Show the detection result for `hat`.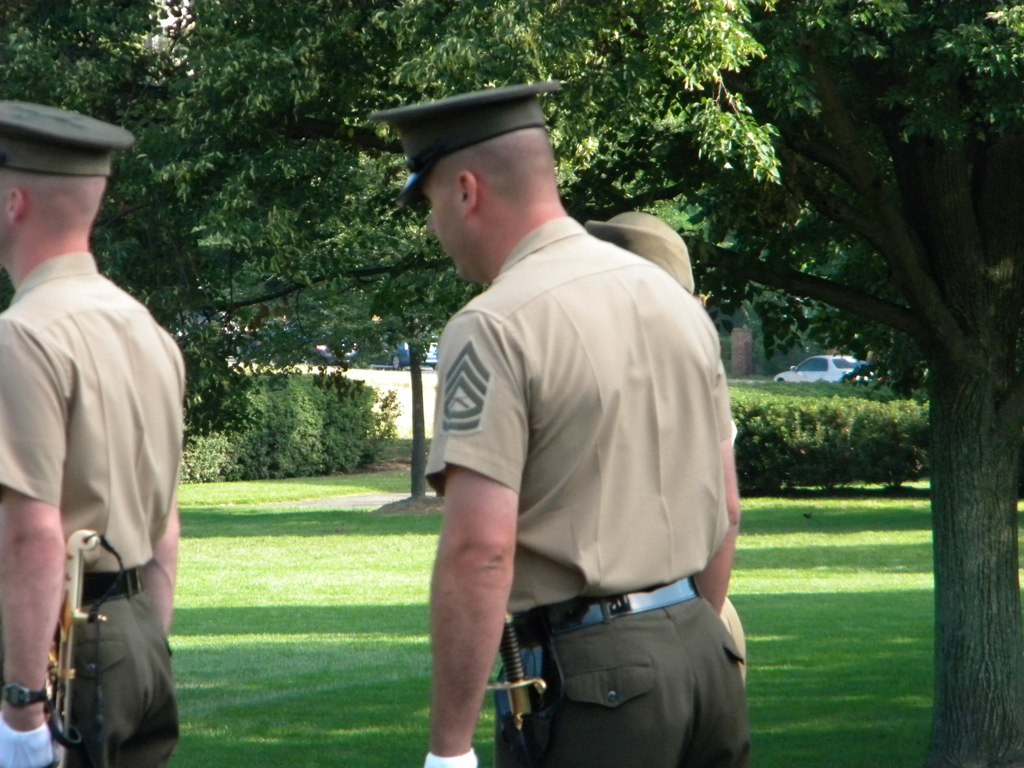
region(0, 97, 137, 176).
